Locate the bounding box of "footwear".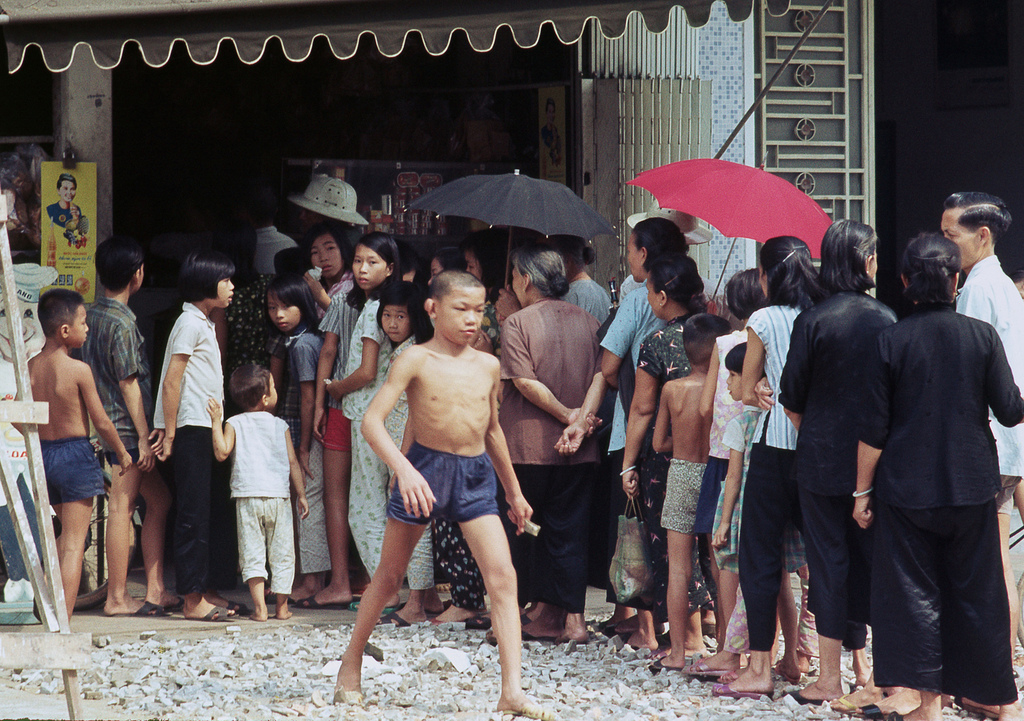
Bounding box: detection(488, 623, 534, 639).
